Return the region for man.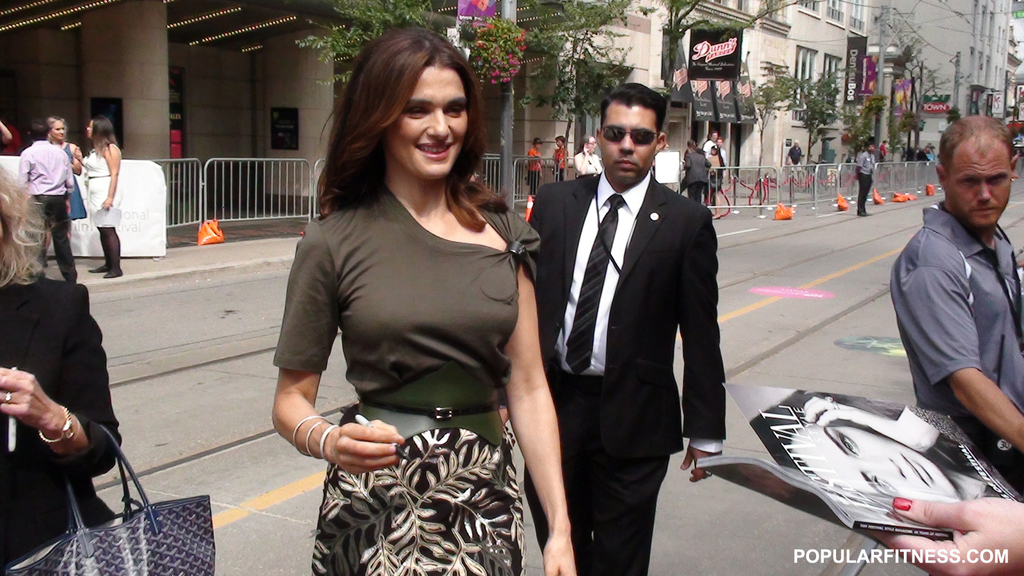
pyautogui.locateOnScreen(884, 98, 1023, 488).
